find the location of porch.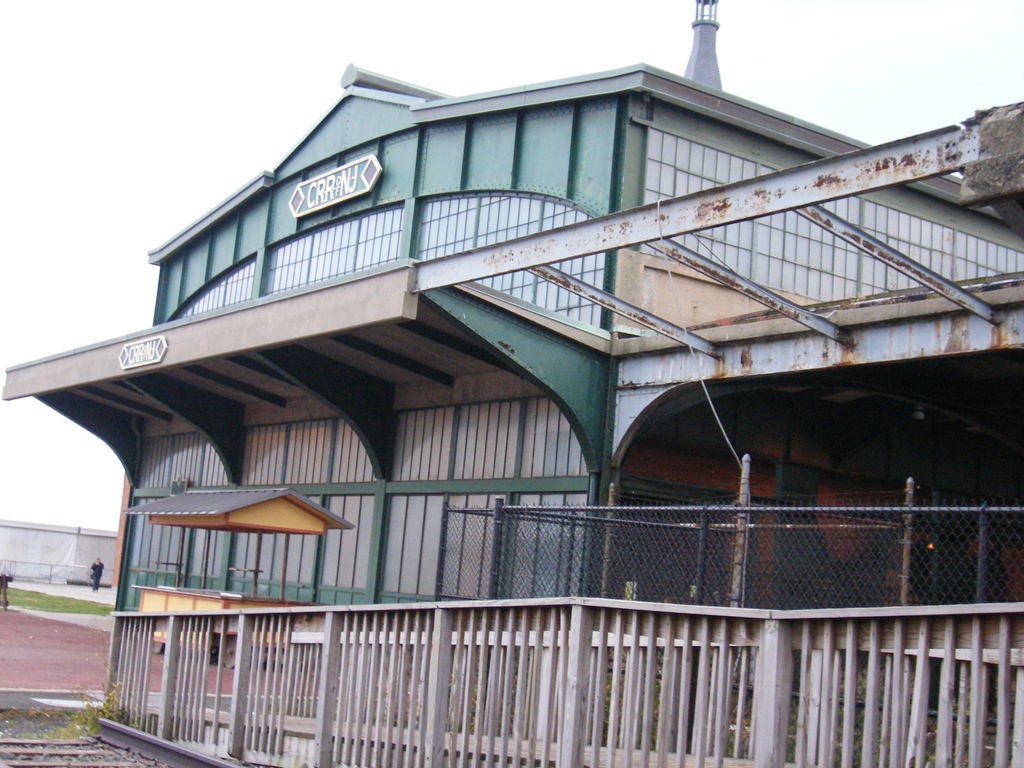
Location: <box>93,591,1023,767</box>.
